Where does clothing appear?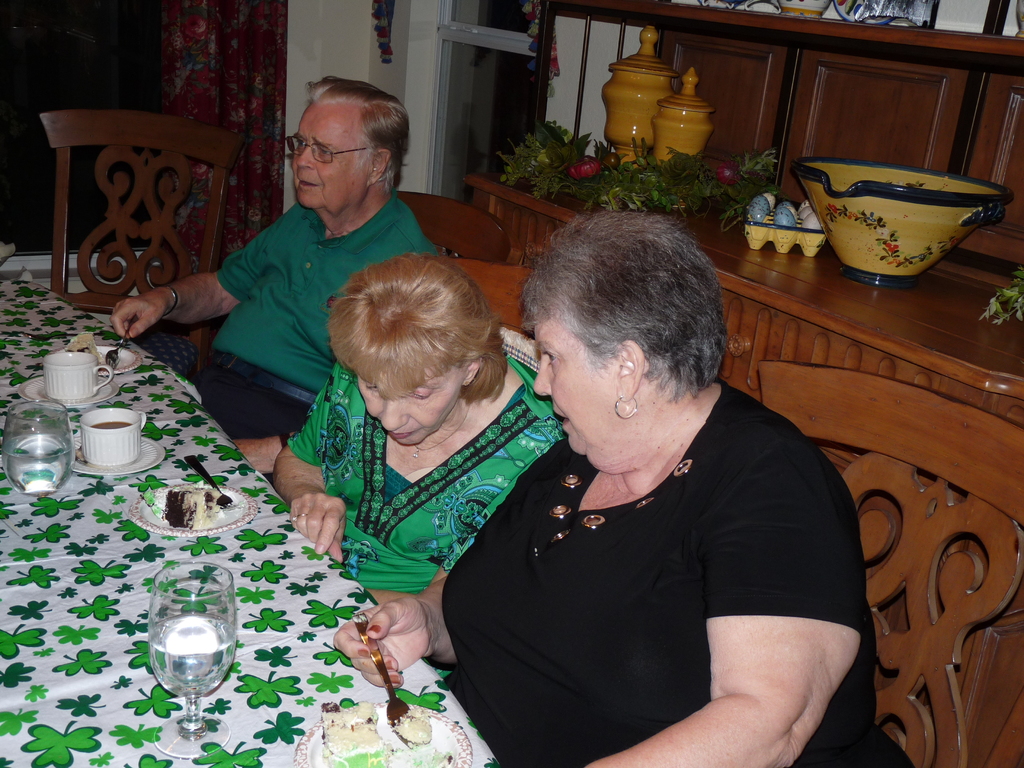
Appears at pyautogui.locateOnScreen(185, 193, 439, 483).
